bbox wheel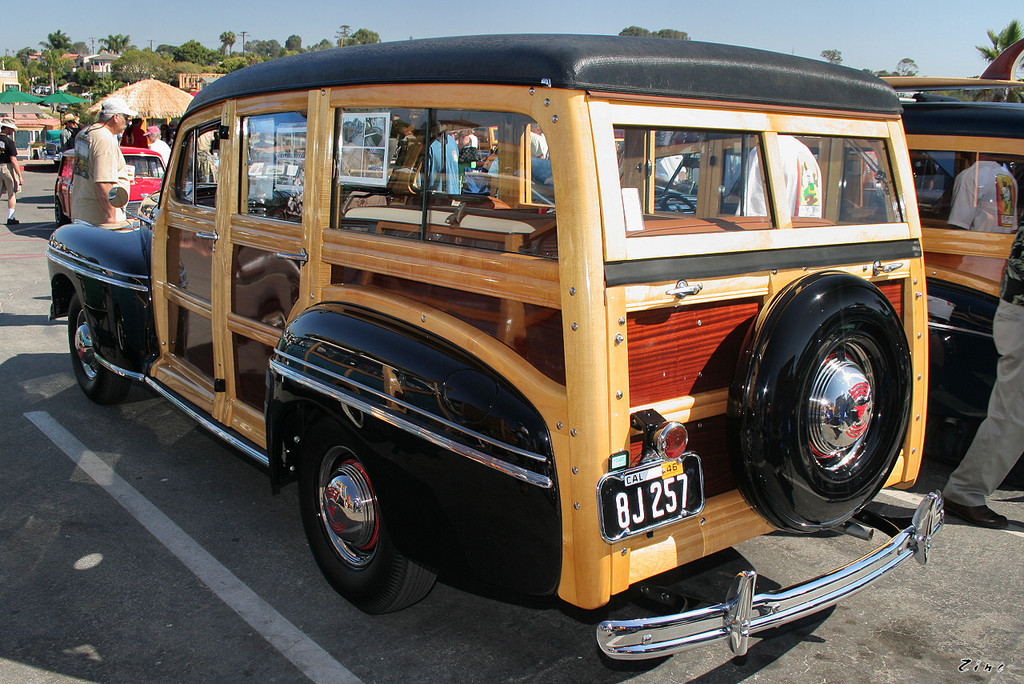
bbox=(726, 270, 915, 534)
